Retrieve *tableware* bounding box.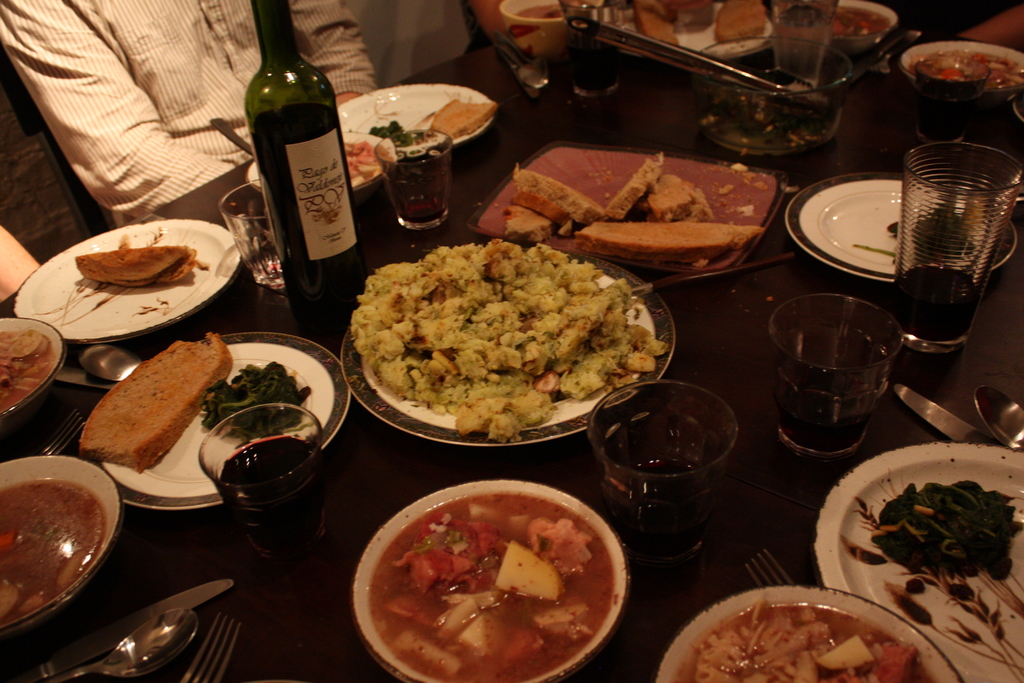
Bounding box: rect(20, 575, 237, 682).
